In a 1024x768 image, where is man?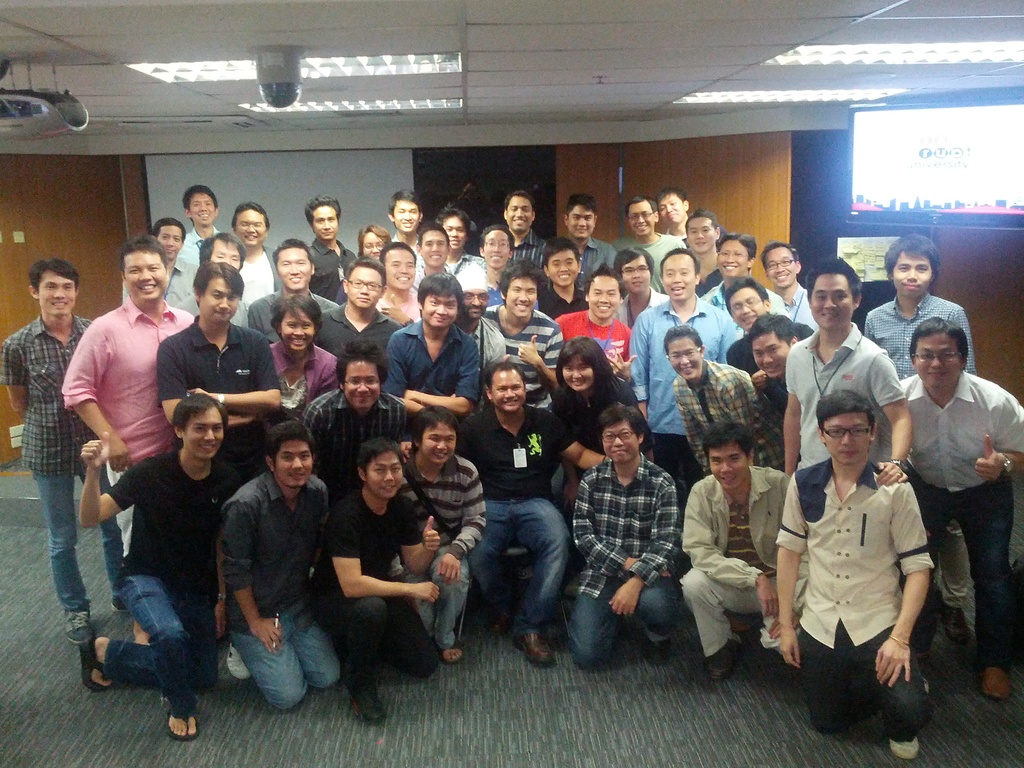
[left=151, top=217, right=196, bottom=318].
